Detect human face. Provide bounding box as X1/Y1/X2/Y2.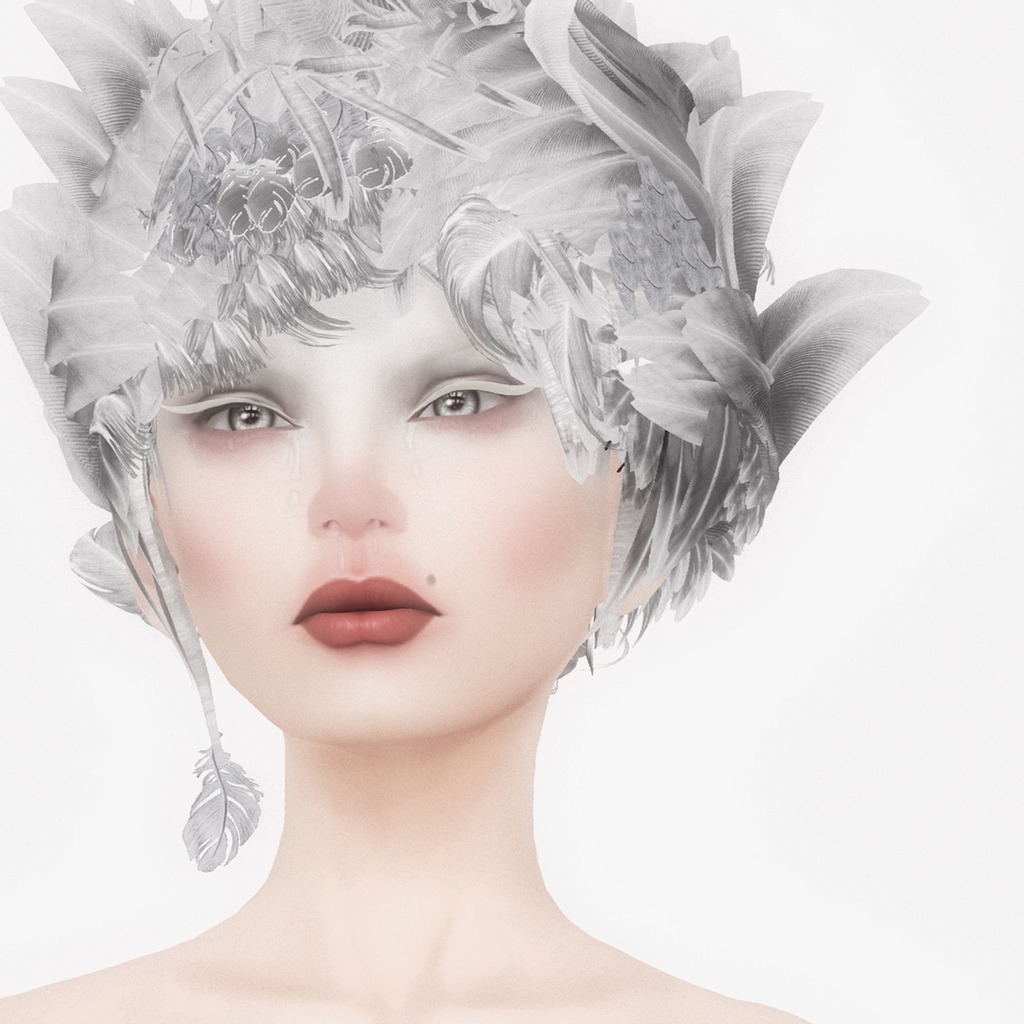
144/265/620/740.
